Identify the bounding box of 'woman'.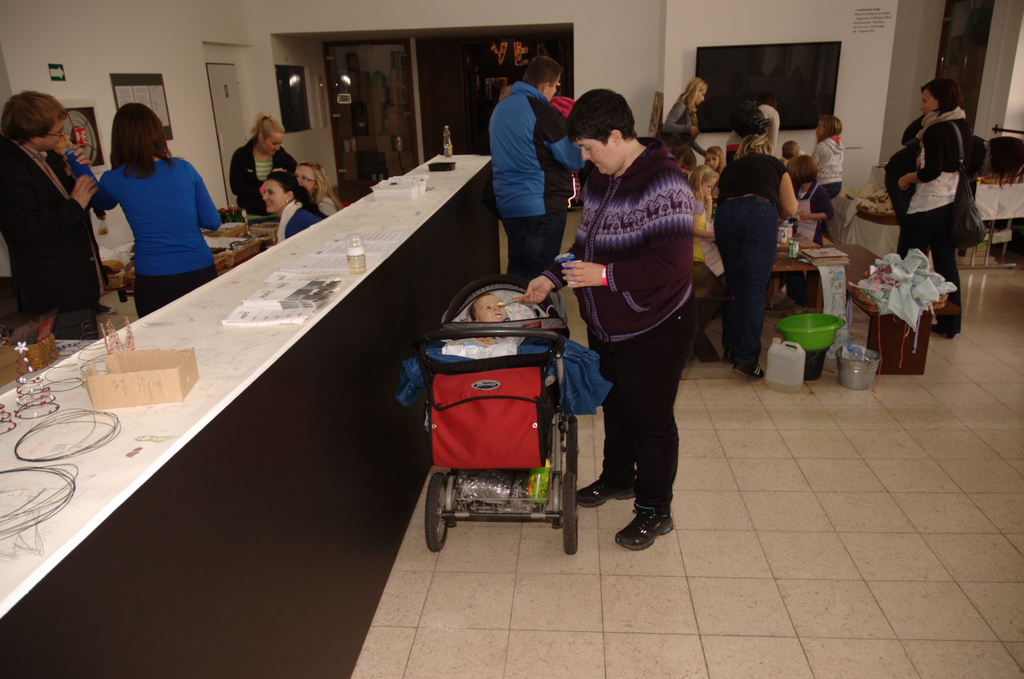
[left=520, top=86, right=696, bottom=553].
